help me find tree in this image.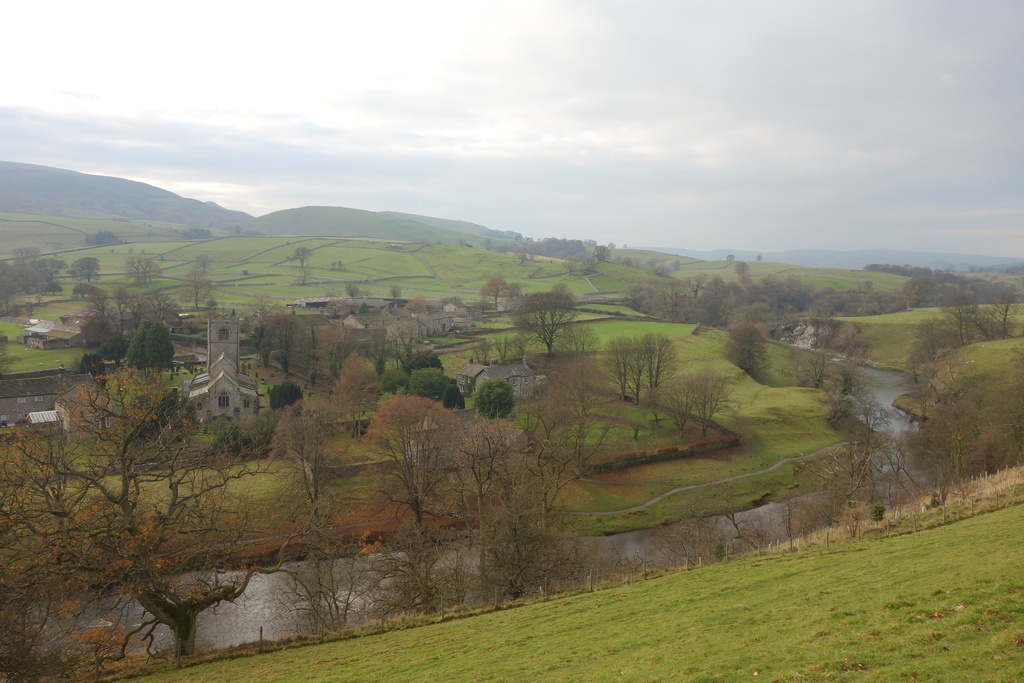
Found it: <region>184, 270, 219, 311</region>.
